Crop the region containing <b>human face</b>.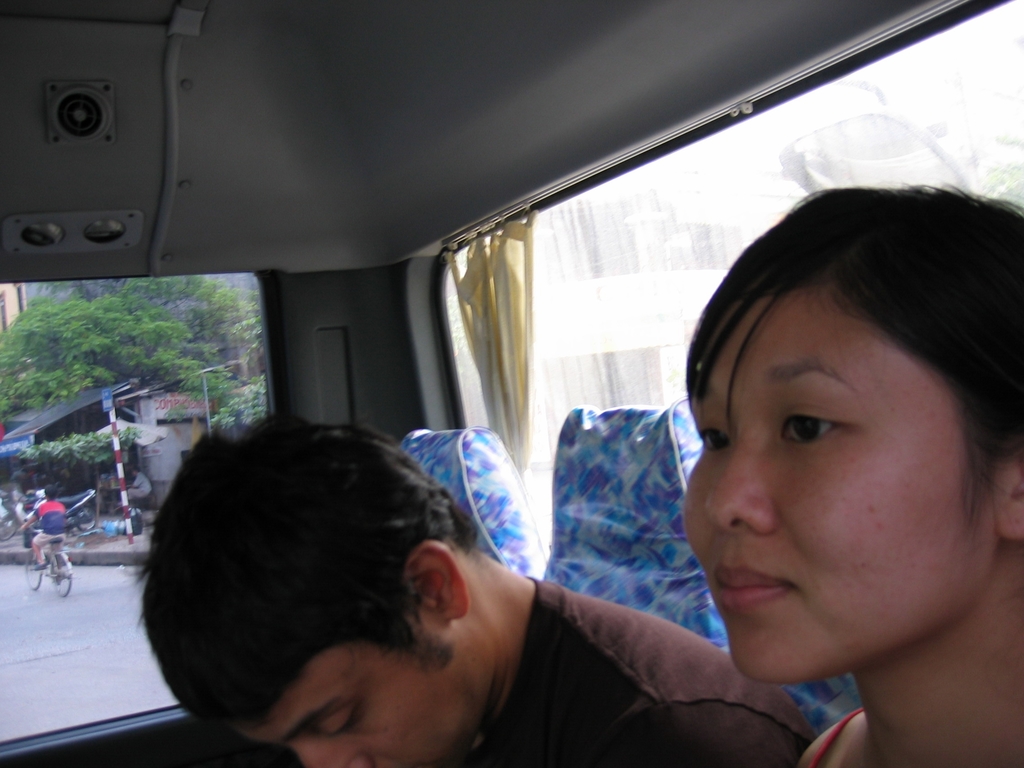
Crop region: 236/607/486/767.
